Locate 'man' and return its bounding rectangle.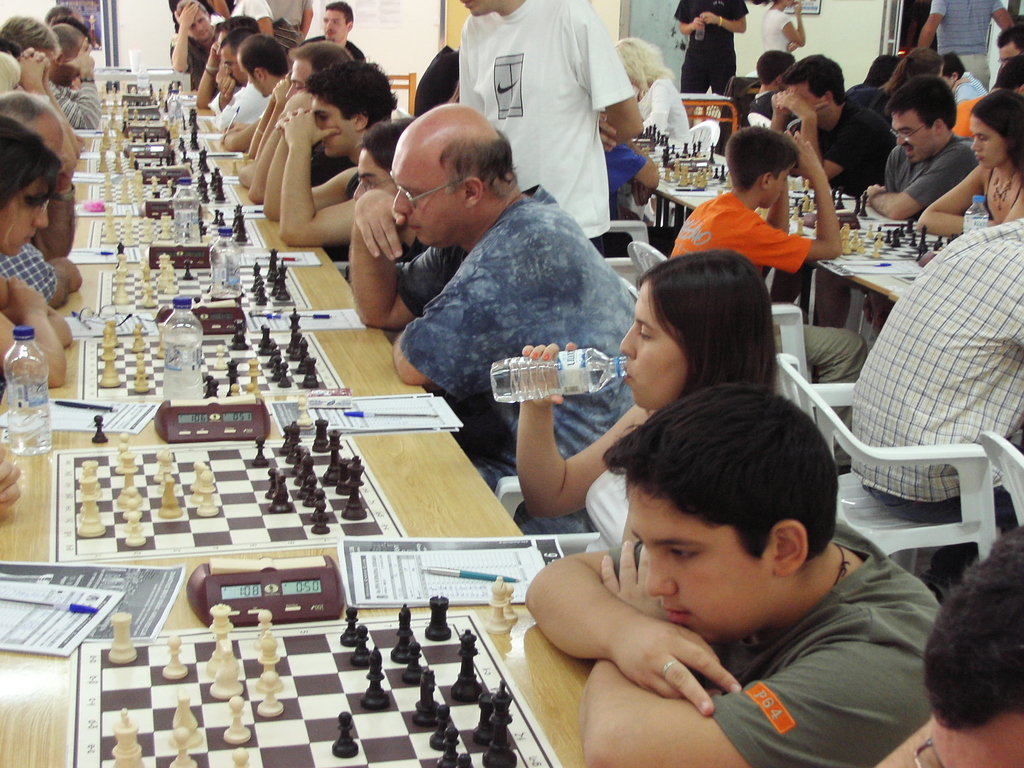
[left=591, top=99, right=662, bottom=253].
